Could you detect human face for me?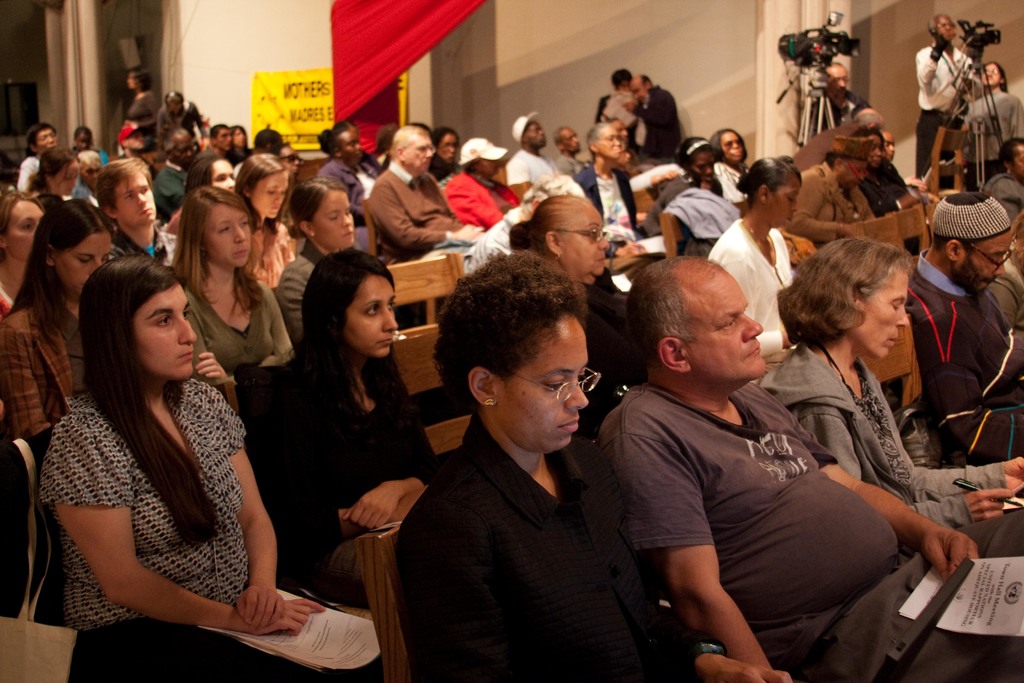
Detection result: left=561, top=130, right=584, bottom=151.
